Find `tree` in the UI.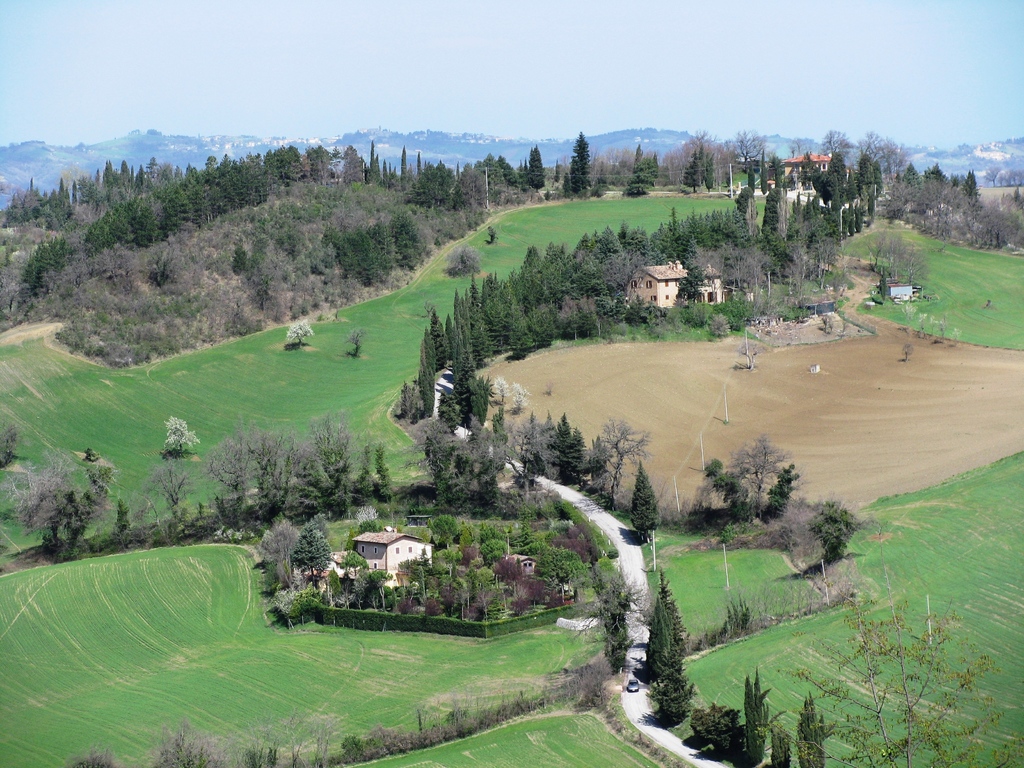
UI element at region(401, 143, 407, 191).
